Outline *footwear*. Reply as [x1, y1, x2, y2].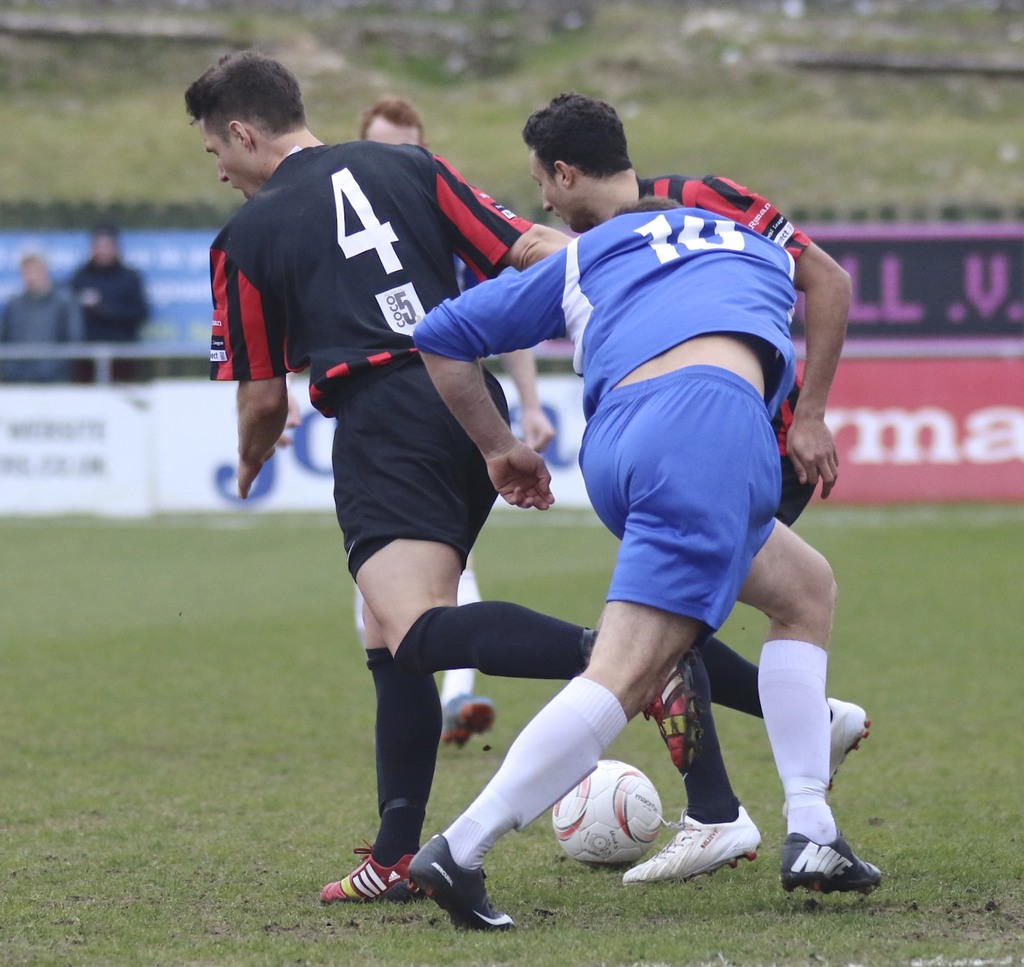
[827, 702, 874, 793].
